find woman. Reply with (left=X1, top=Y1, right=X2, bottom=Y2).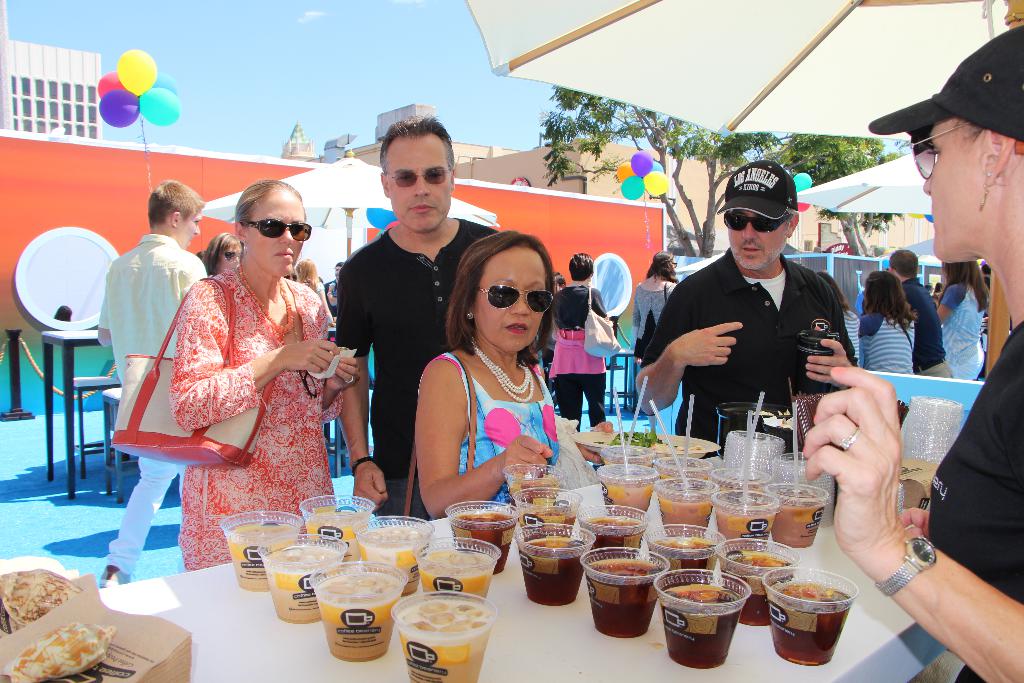
(left=857, top=268, right=917, bottom=375).
